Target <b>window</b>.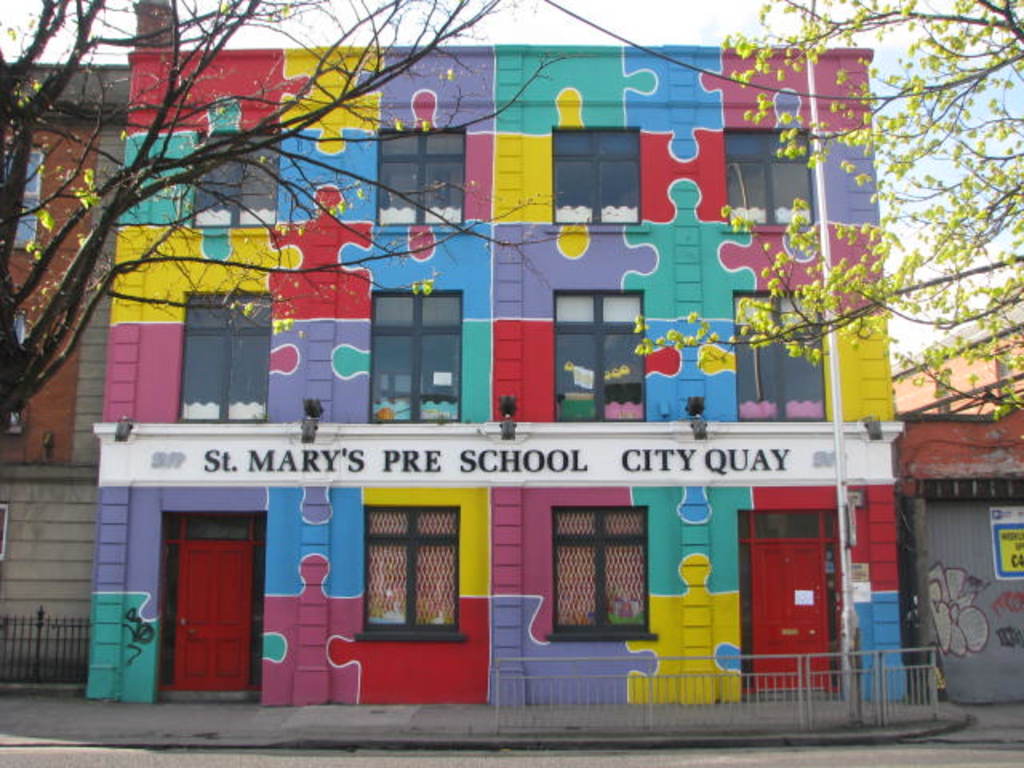
Target region: pyautogui.locateOnScreen(0, 310, 29, 435).
